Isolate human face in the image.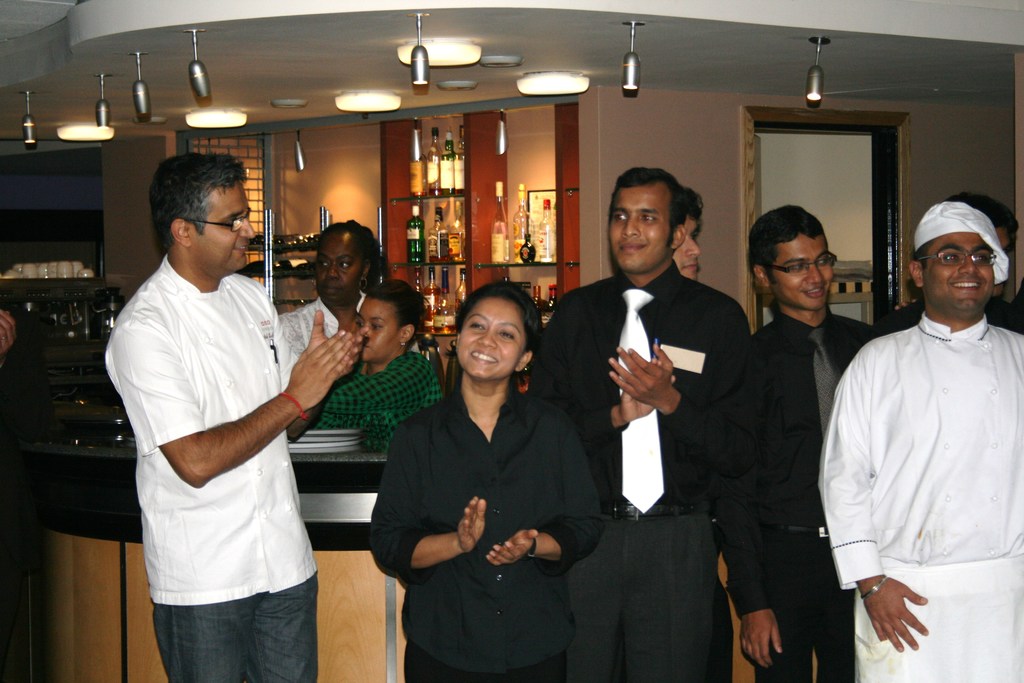
Isolated region: (x1=673, y1=215, x2=700, y2=279).
